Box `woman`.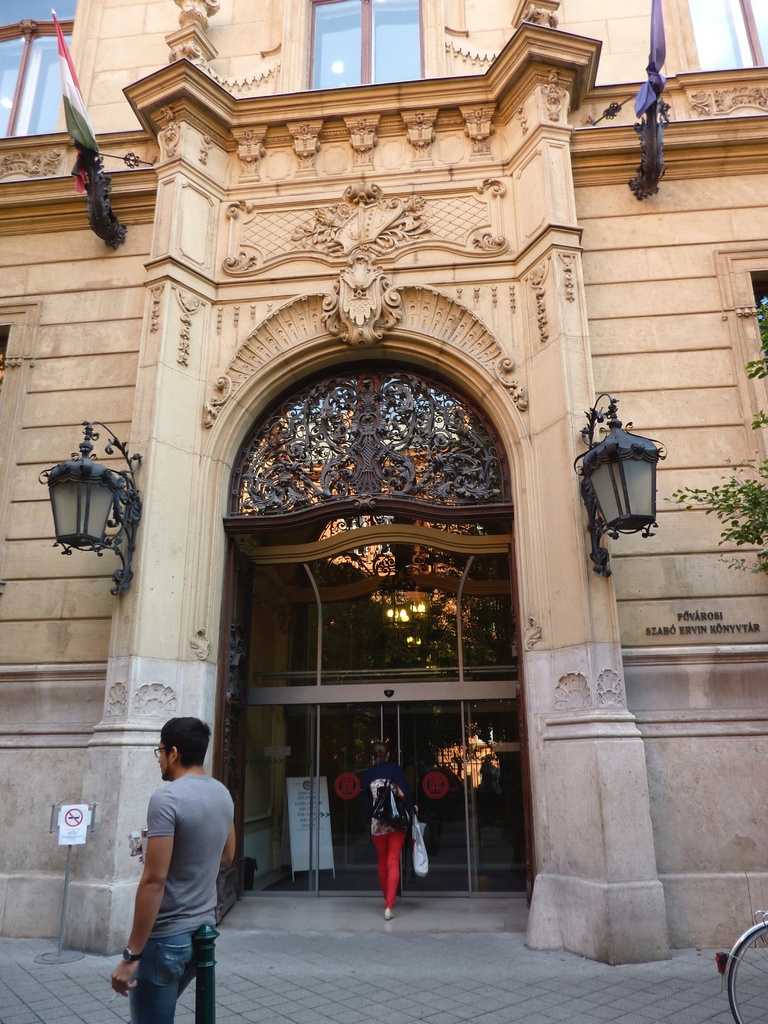
<region>360, 769, 422, 915</region>.
